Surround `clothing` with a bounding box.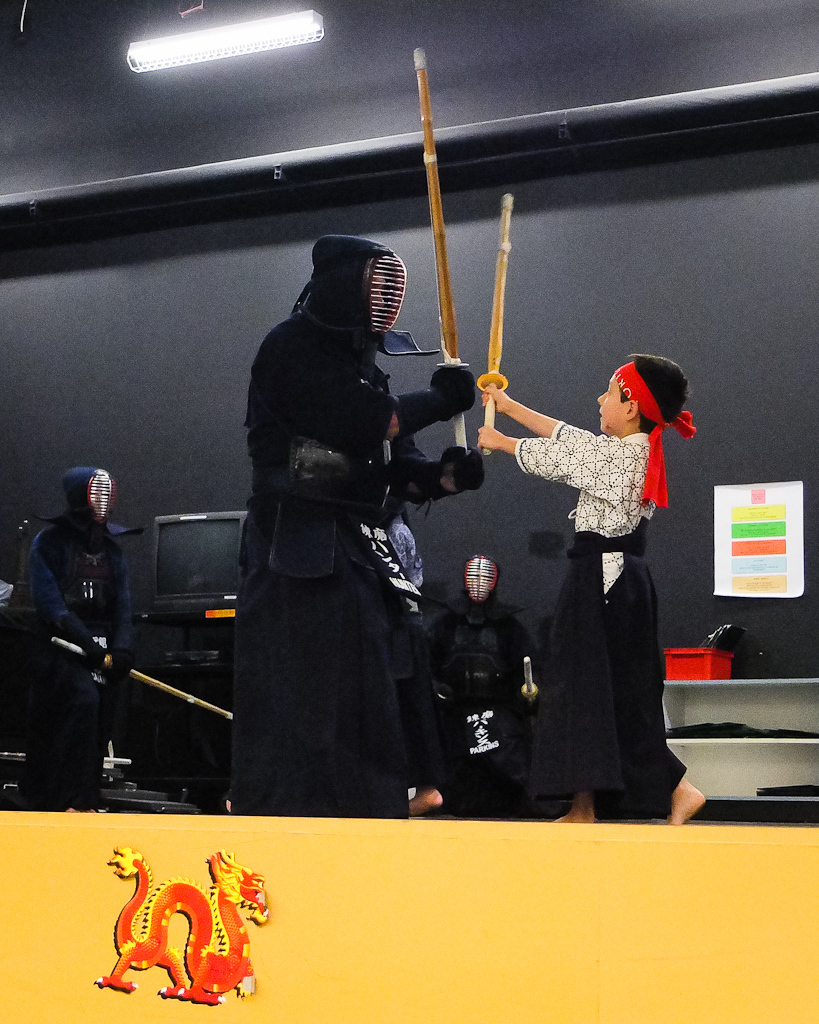
bbox(9, 474, 120, 799).
